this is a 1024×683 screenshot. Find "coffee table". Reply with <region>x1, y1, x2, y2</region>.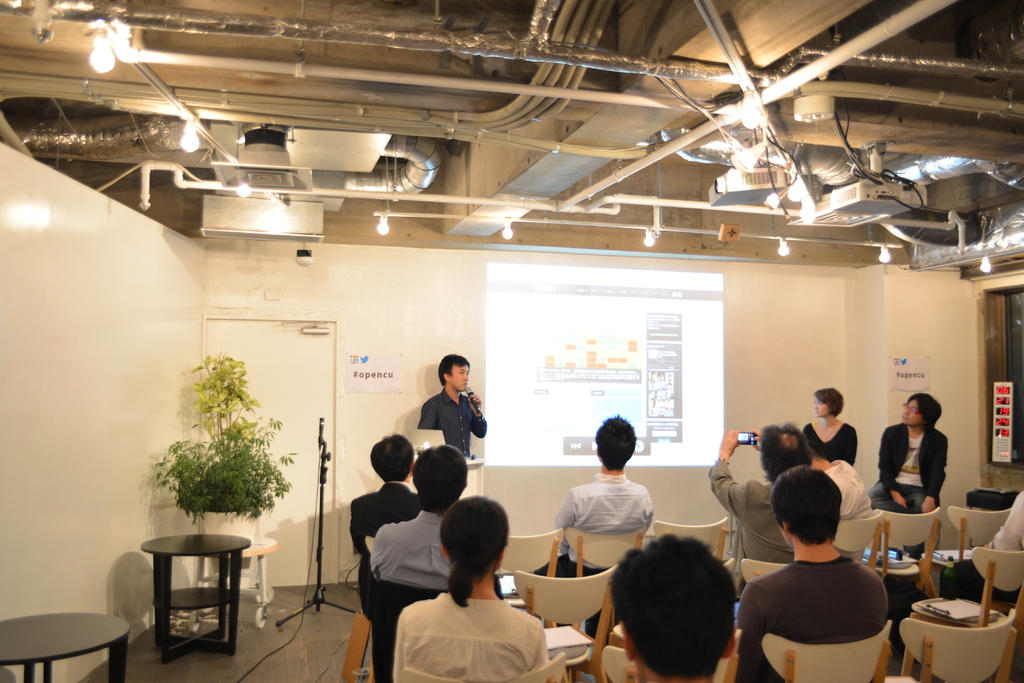
<region>137, 532, 251, 654</region>.
